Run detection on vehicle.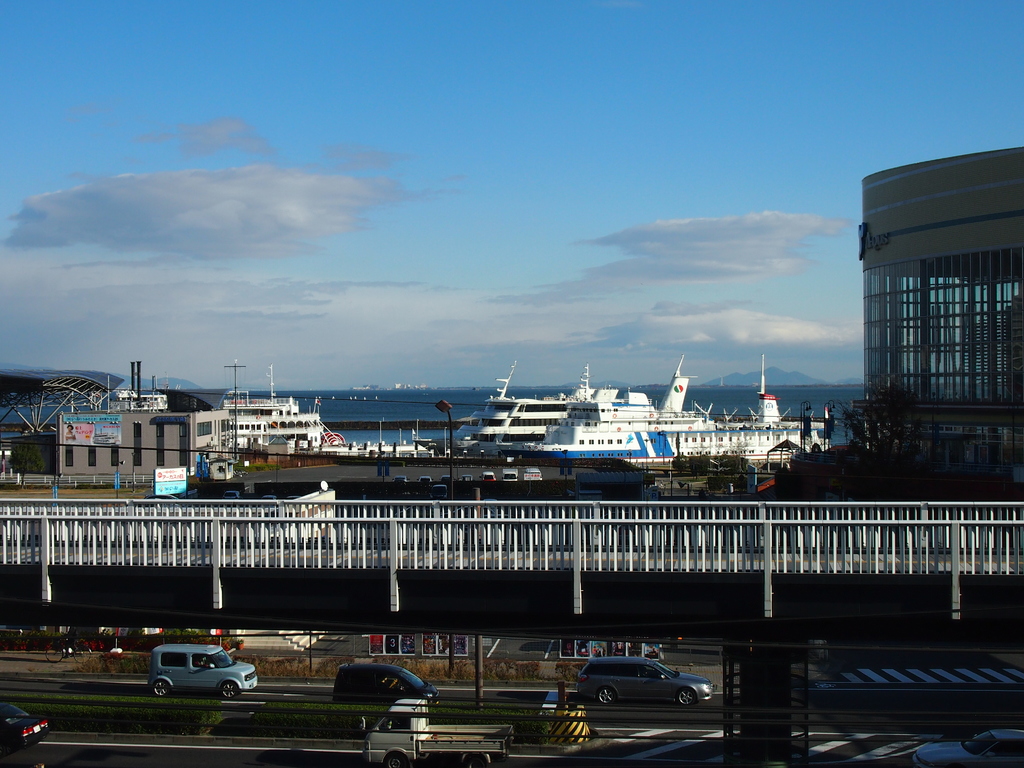
Result: <box>144,646,260,701</box>.
